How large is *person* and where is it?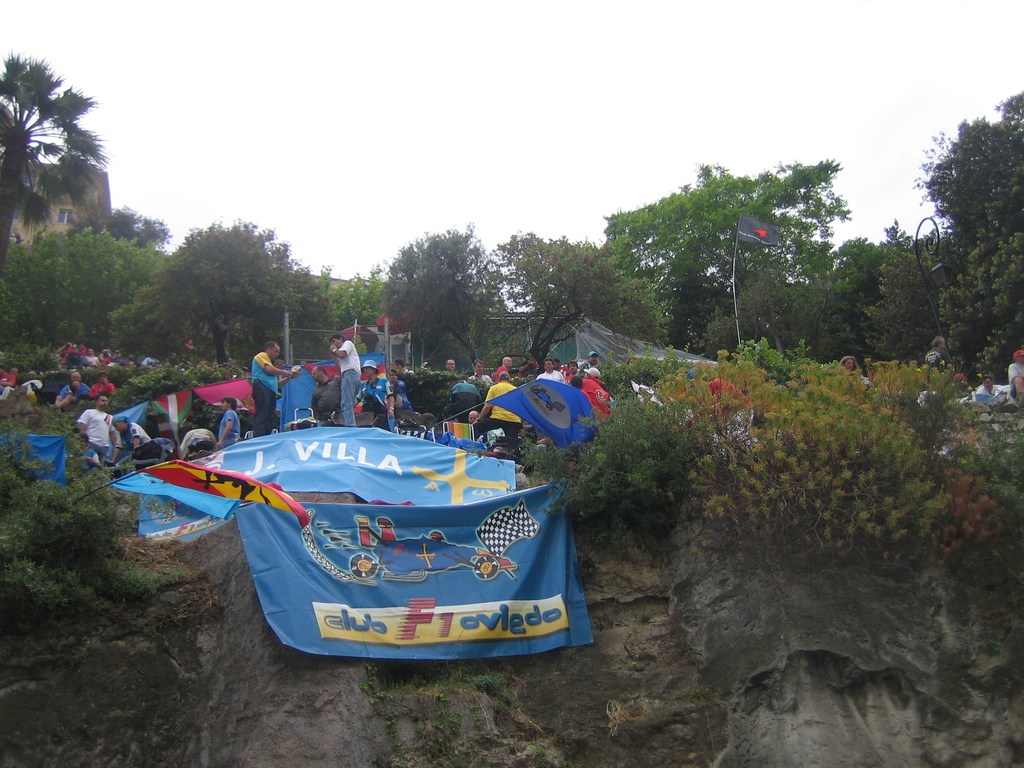
Bounding box: crop(88, 371, 115, 397).
